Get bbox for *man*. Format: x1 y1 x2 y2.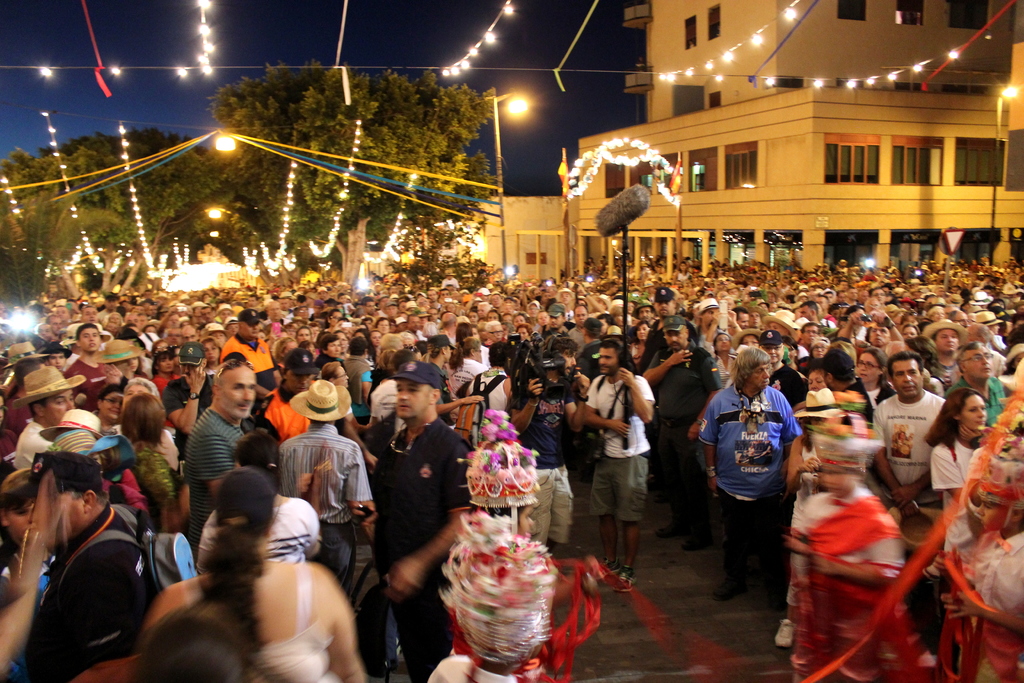
163 345 219 450.
